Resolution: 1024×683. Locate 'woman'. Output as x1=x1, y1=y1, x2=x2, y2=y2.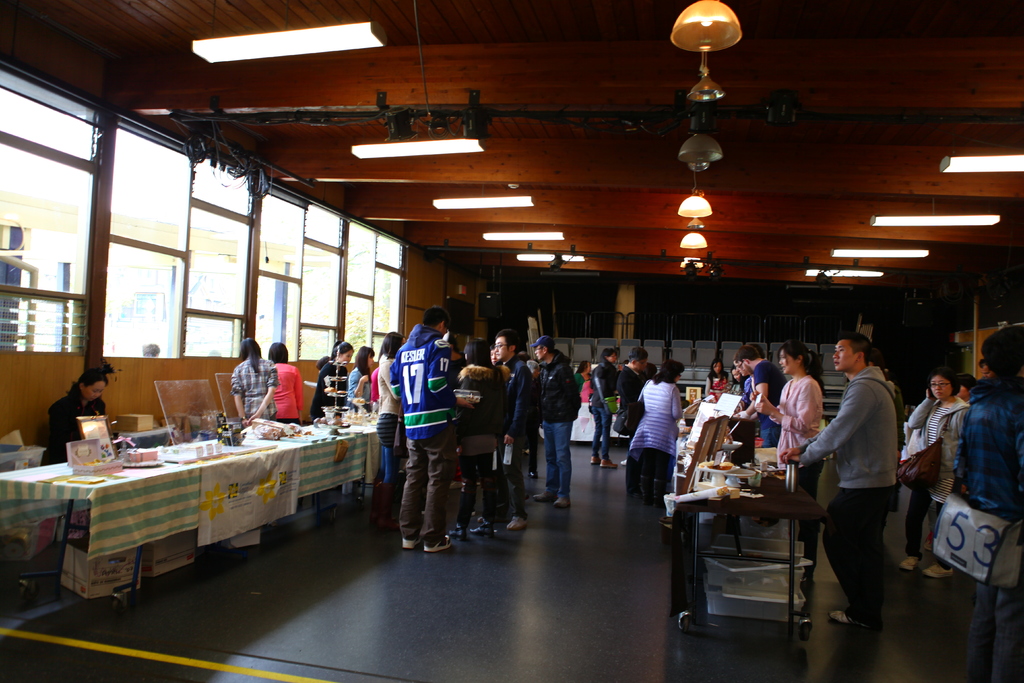
x1=346, y1=345, x2=374, y2=409.
